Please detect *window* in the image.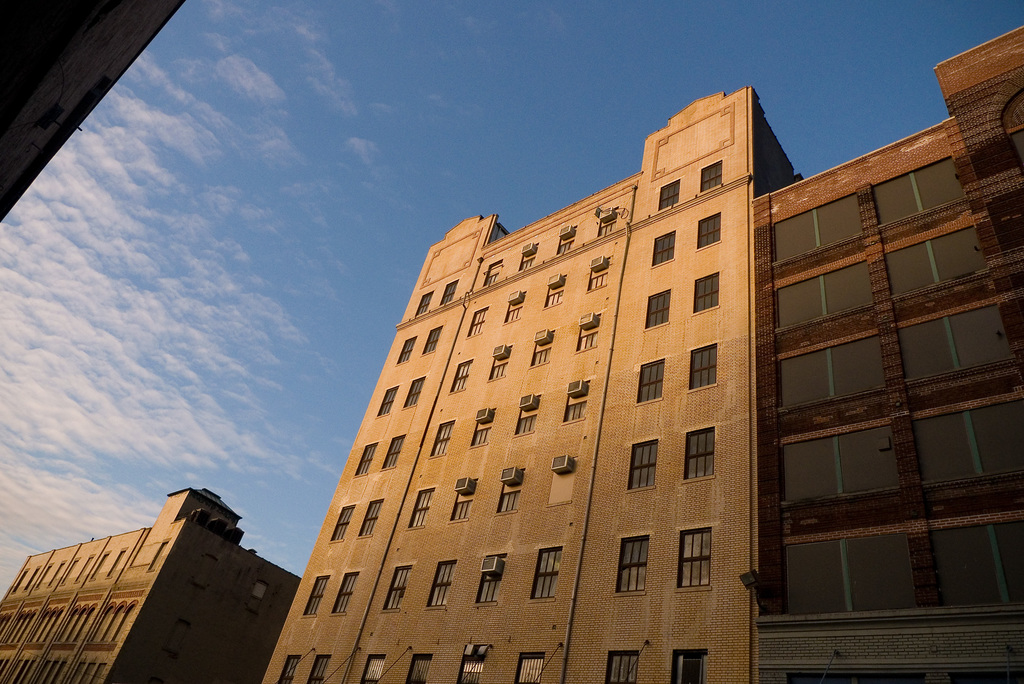
locate(685, 340, 718, 392).
